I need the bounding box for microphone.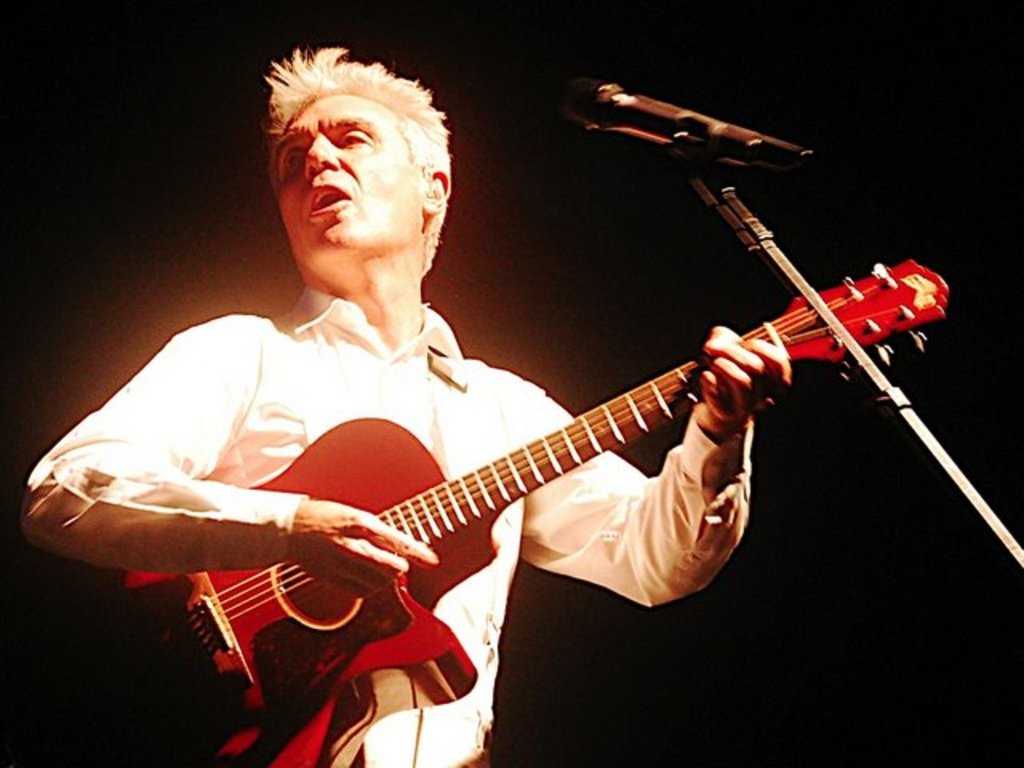
Here it is: rect(563, 80, 803, 170).
